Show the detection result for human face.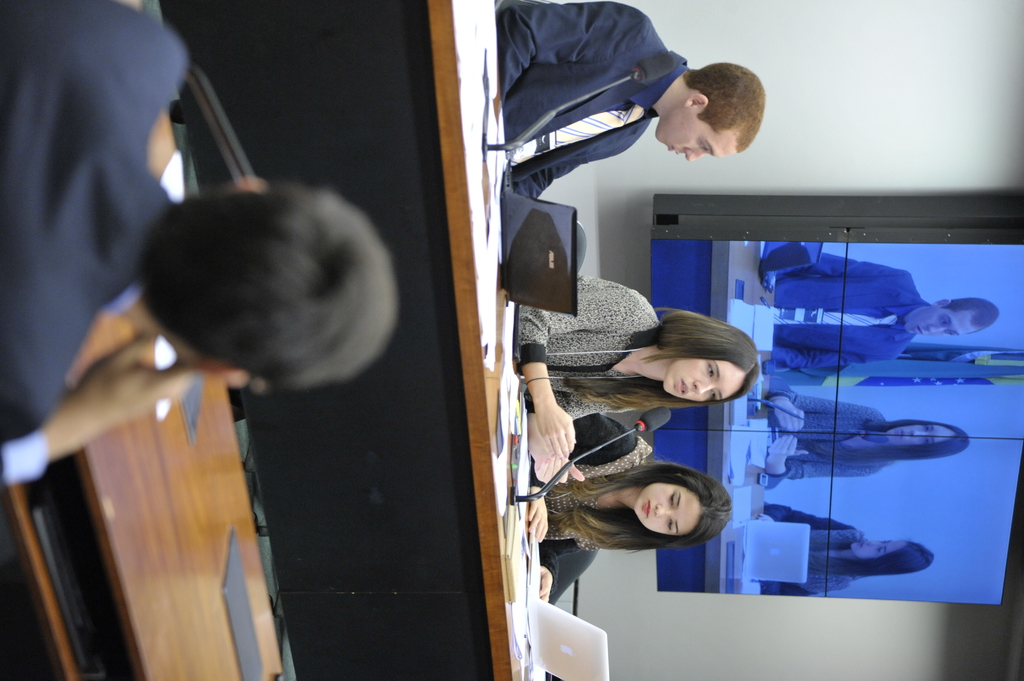
{"x1": 850, "y1": 541, "x2": 902, "y2": 561}.
